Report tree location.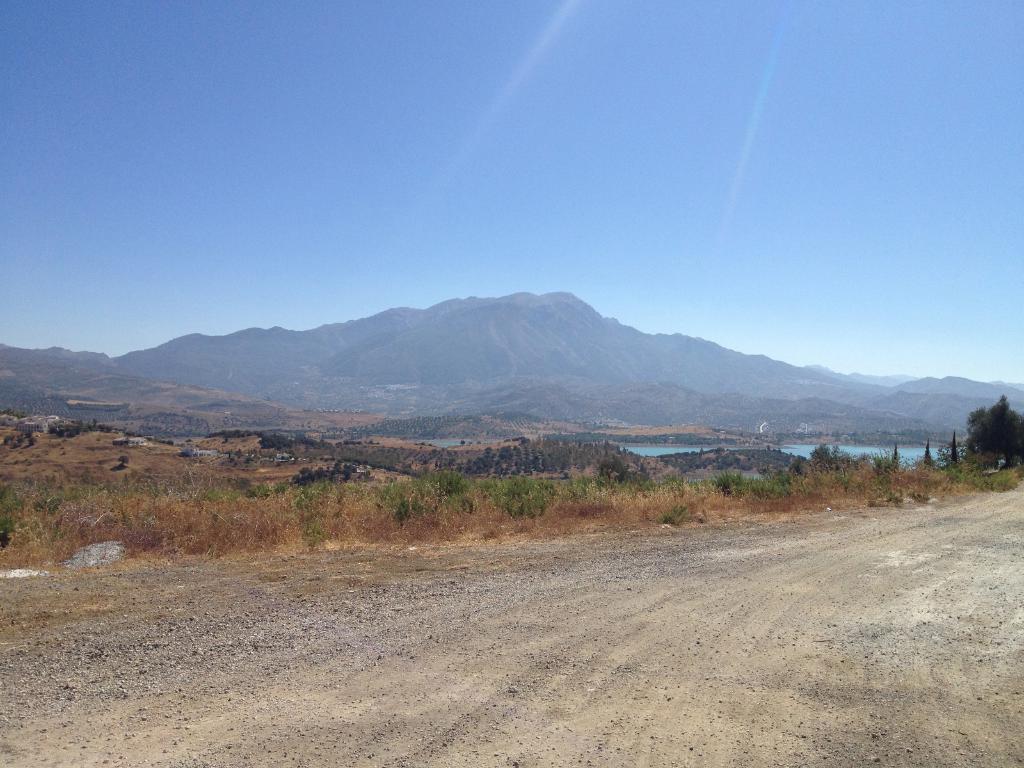
Report: [x1=891, y1=445, x2=900, y2=471].
